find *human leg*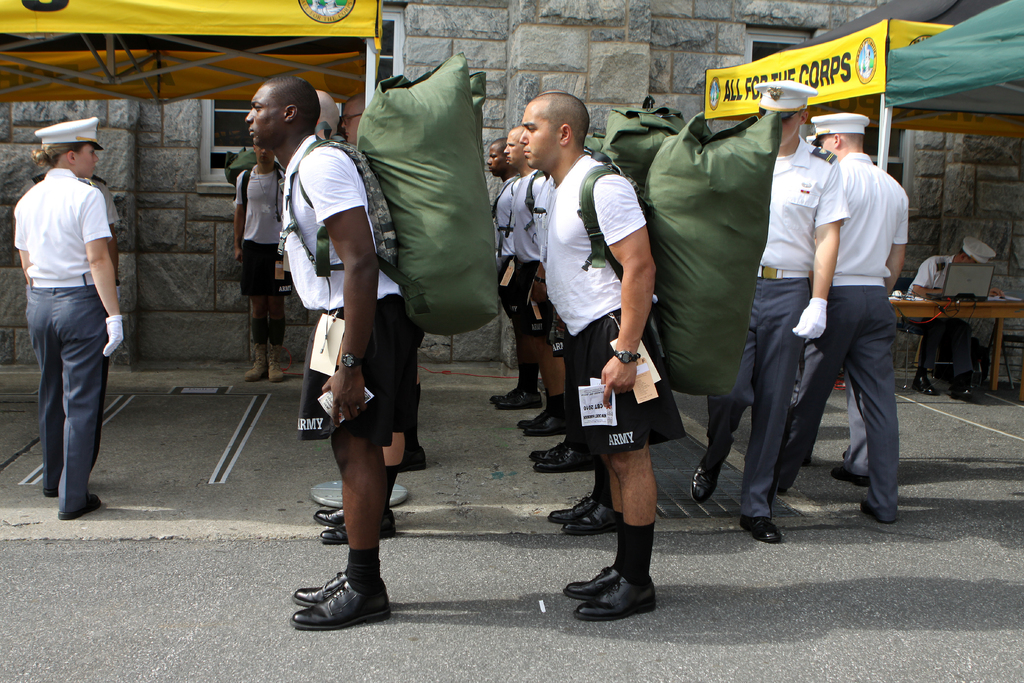
[902, 315, 937, 394]
